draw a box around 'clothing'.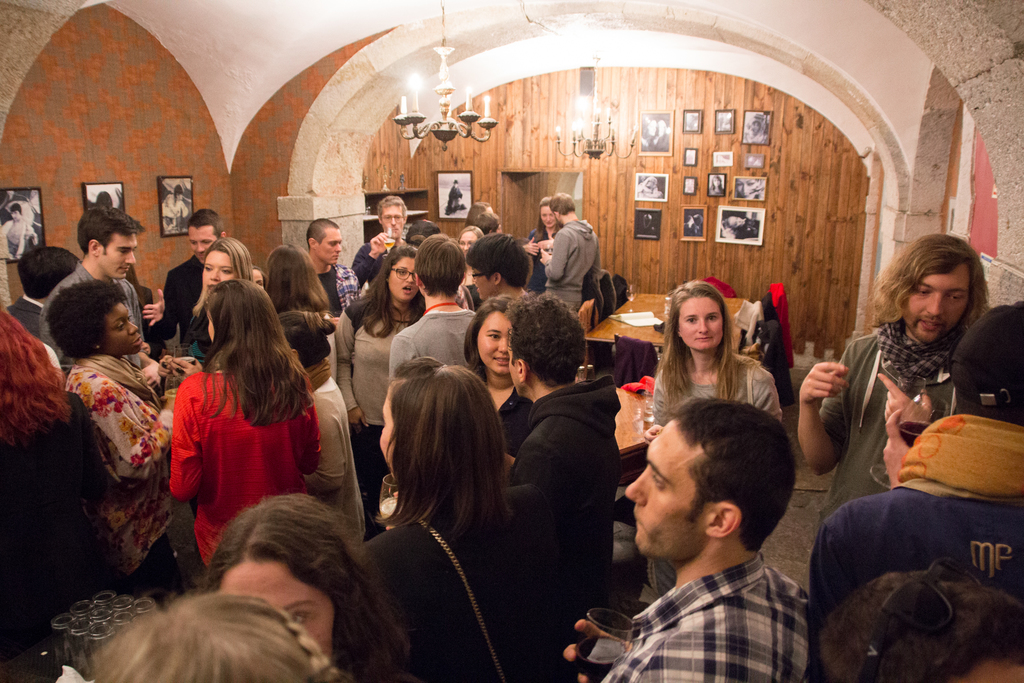
region(162, 194, 187, 233).
